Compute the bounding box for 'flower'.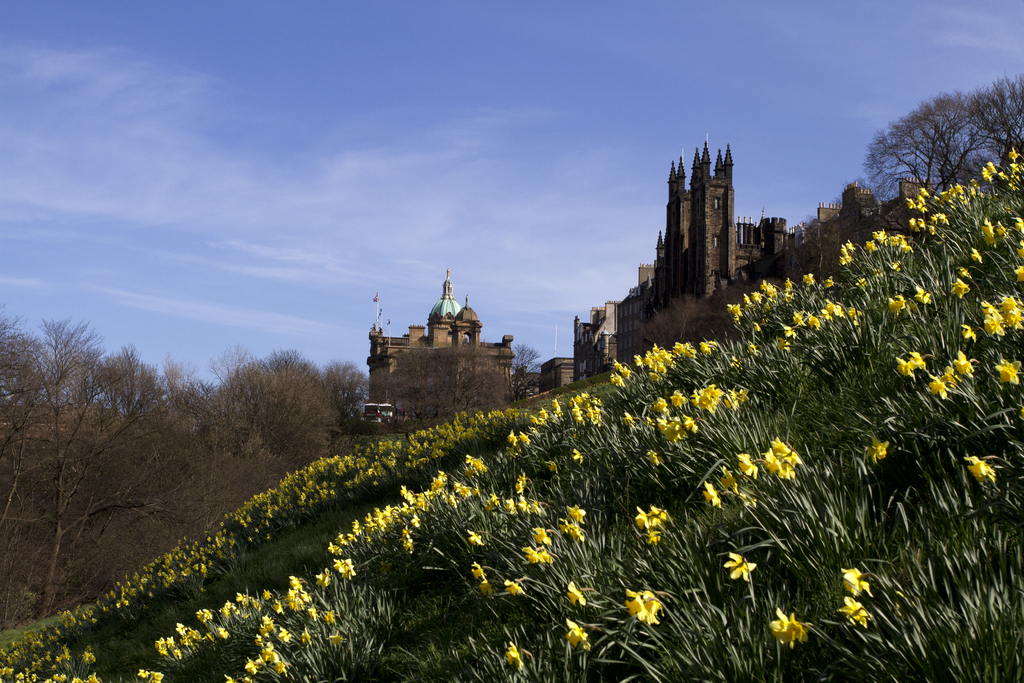
select_region(863, 439, 890, 464).
